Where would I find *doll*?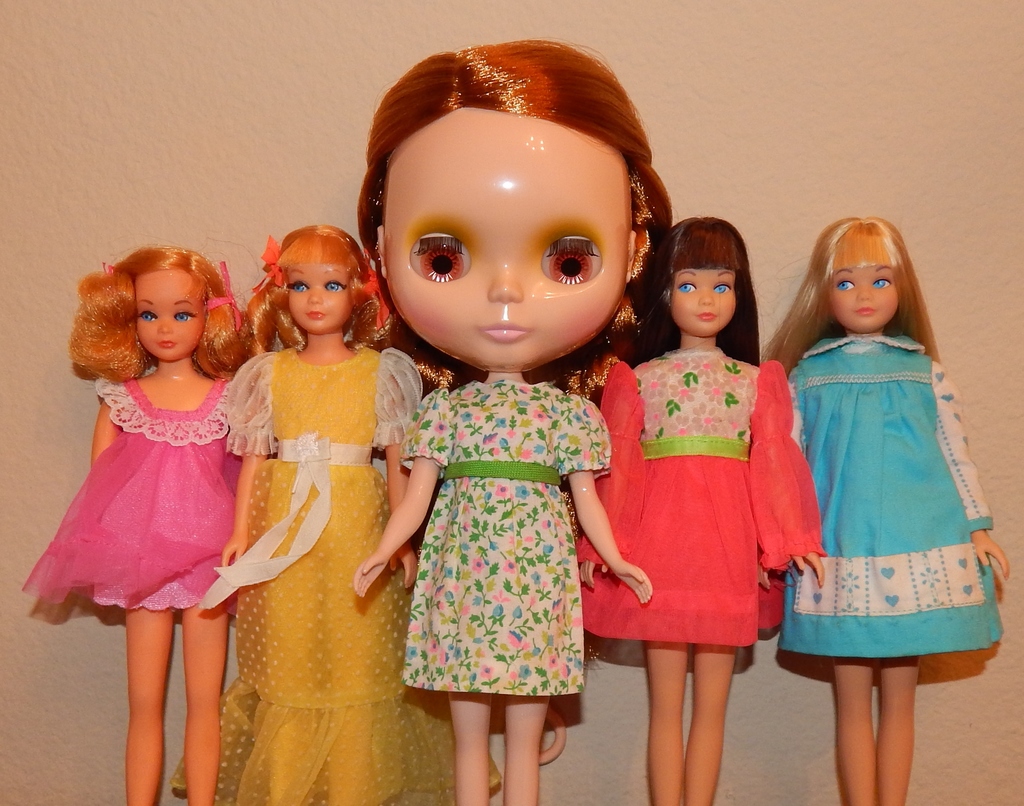
At <region>224, 227, 503, 795</region>.
